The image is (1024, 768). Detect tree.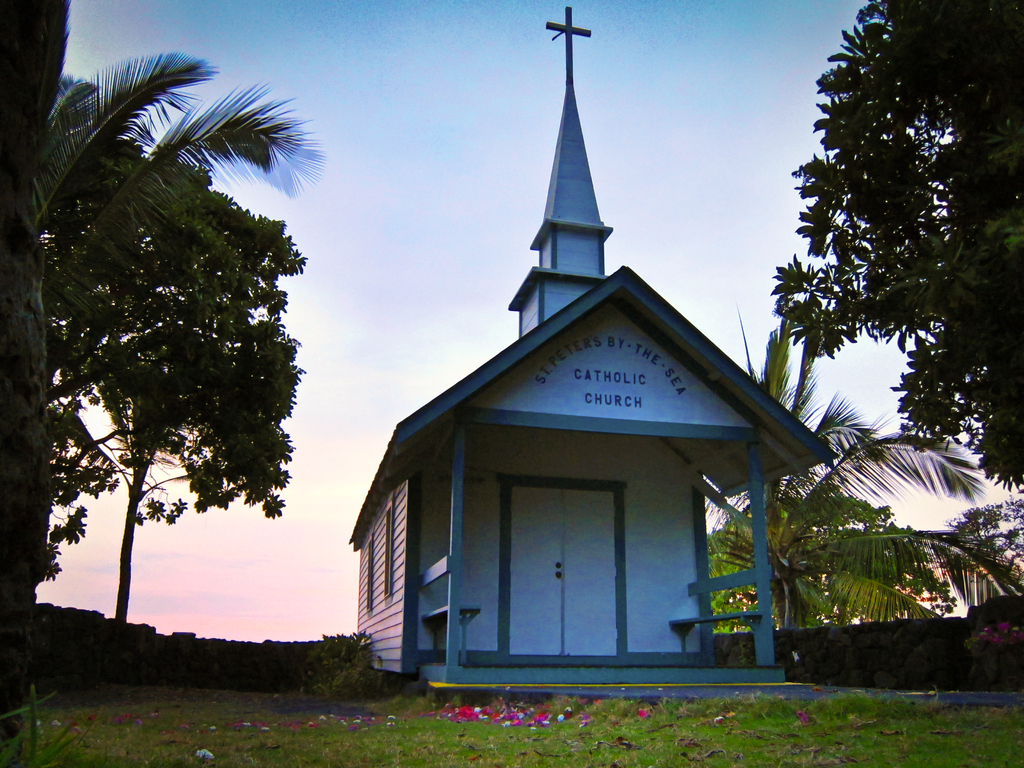
Detection: [778,0,1023,490].
